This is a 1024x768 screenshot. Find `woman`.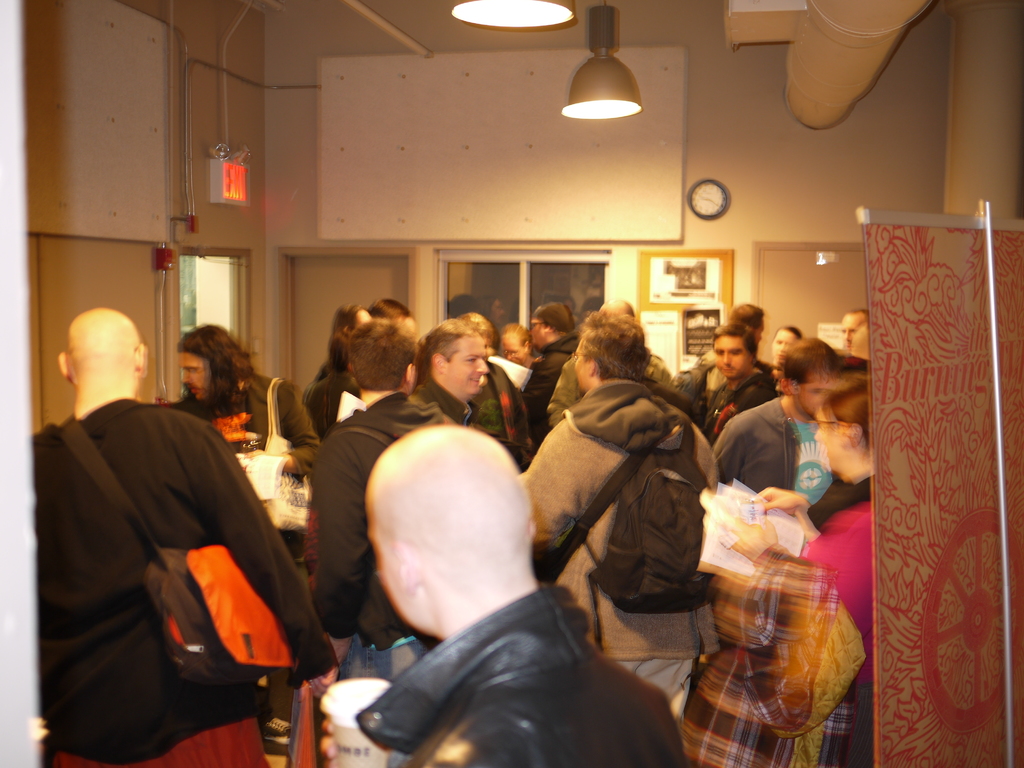
Bounding box: (left=723, top=383, right=875, bottom=767).
